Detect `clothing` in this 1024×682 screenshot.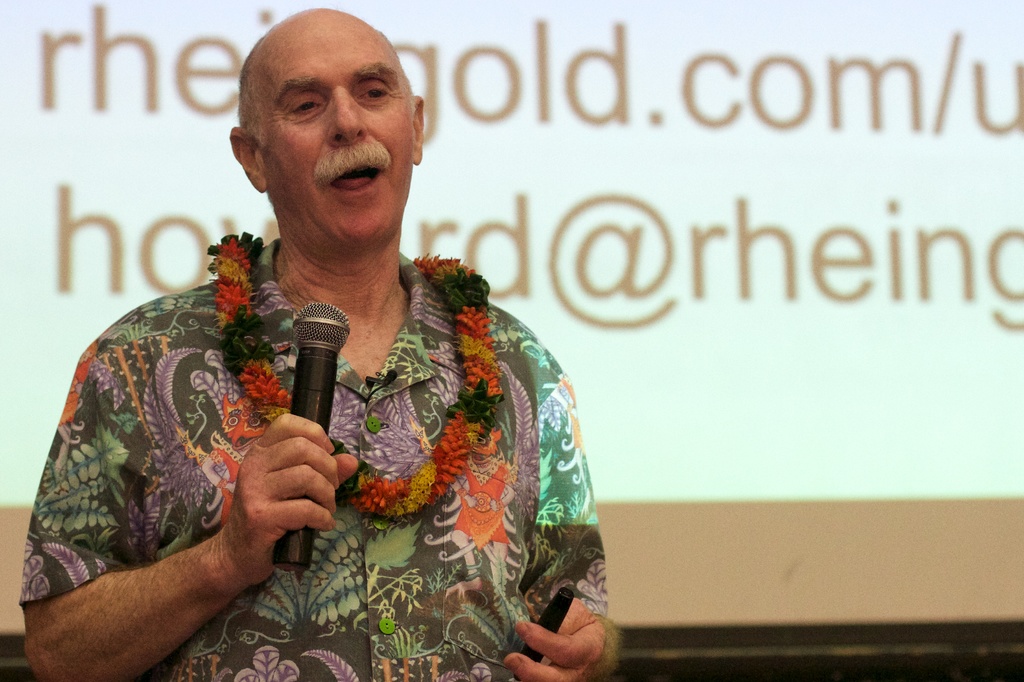
Detection: [23, 243, 603, 681].
